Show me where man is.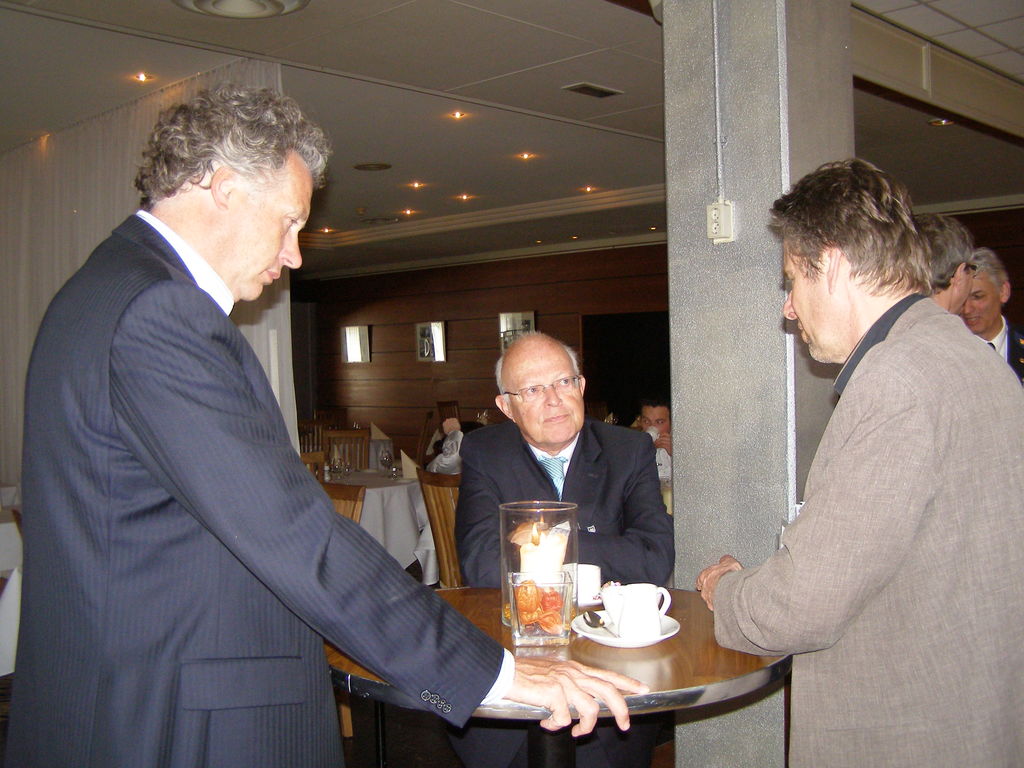
man is at x1=0, y1=82, x2=650, y2=767.
